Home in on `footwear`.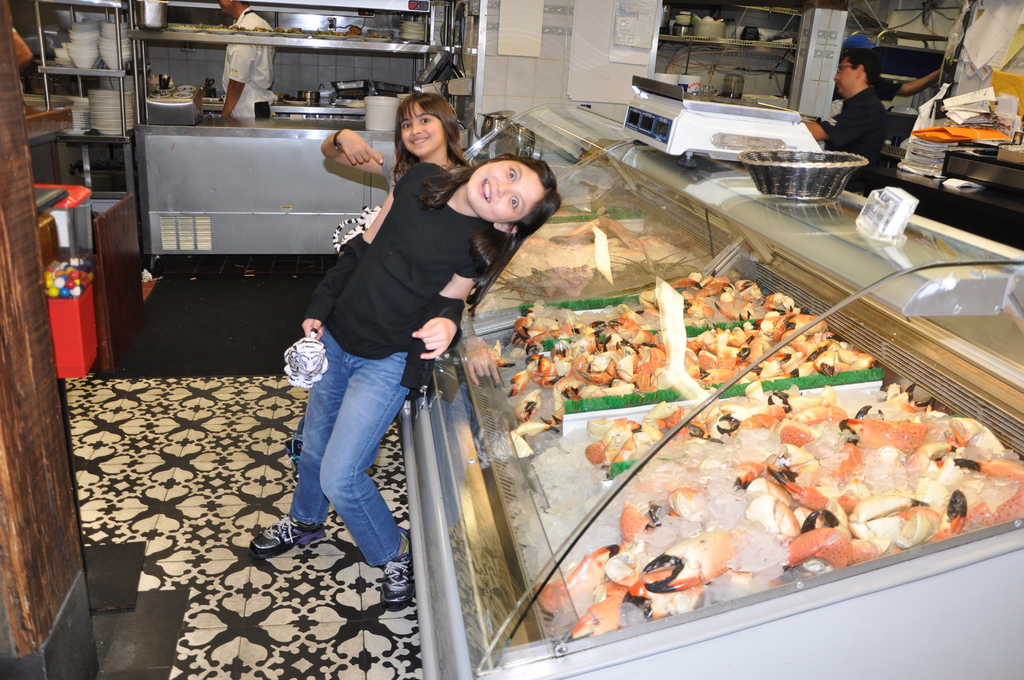
Homed in at left=282, top=435, right=300, bottom=474.
